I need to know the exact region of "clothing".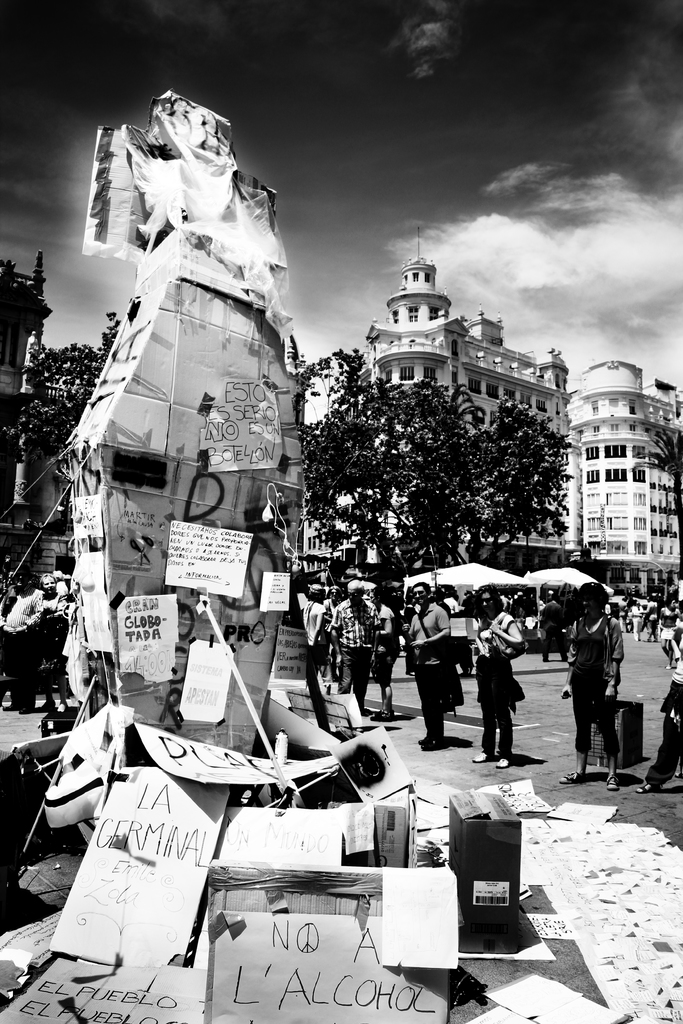
Region: l=643, t=624, r=682, b=783.
